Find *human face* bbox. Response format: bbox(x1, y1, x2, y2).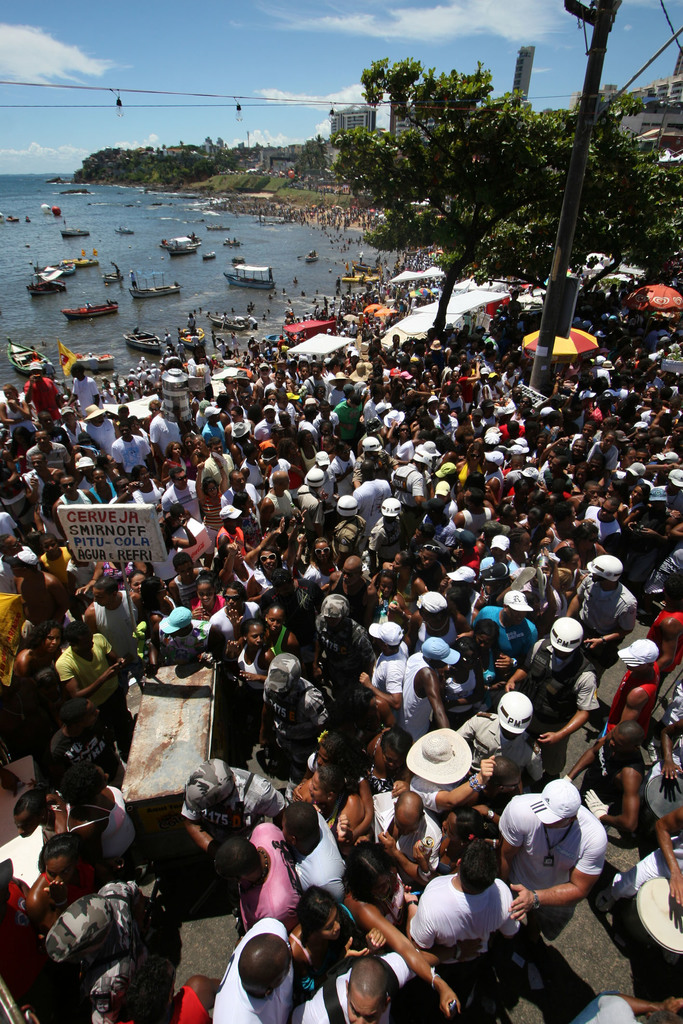
bbox(463, 434, 476, 446).
